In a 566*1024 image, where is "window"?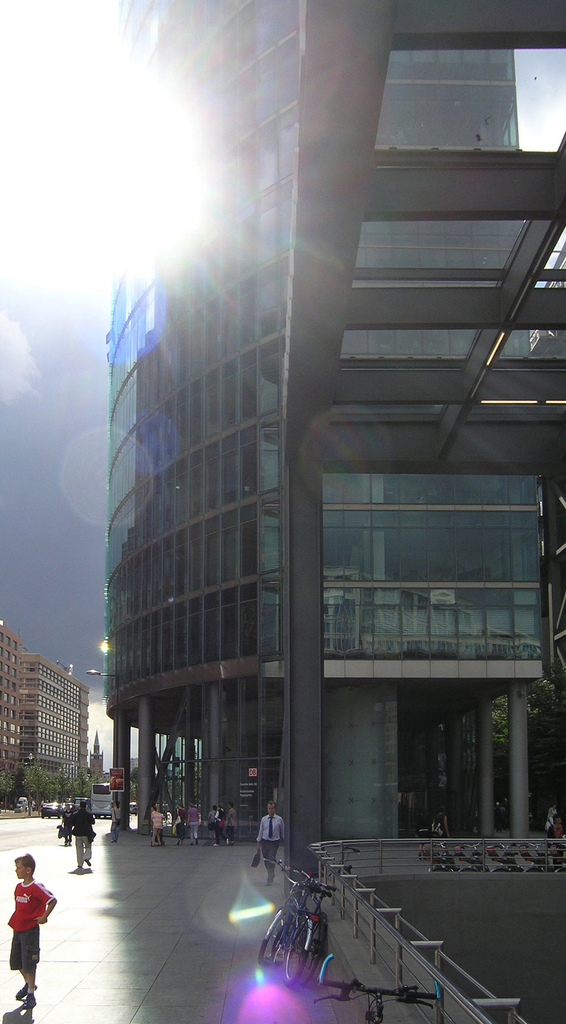
box(373, 605, 401, 638).
